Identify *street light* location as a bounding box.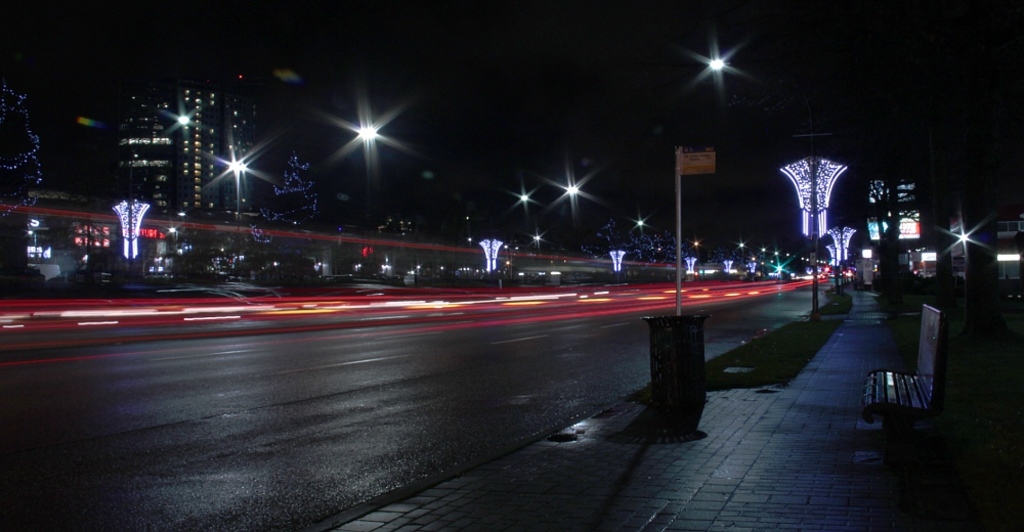
[607, 250, 631, 282].
